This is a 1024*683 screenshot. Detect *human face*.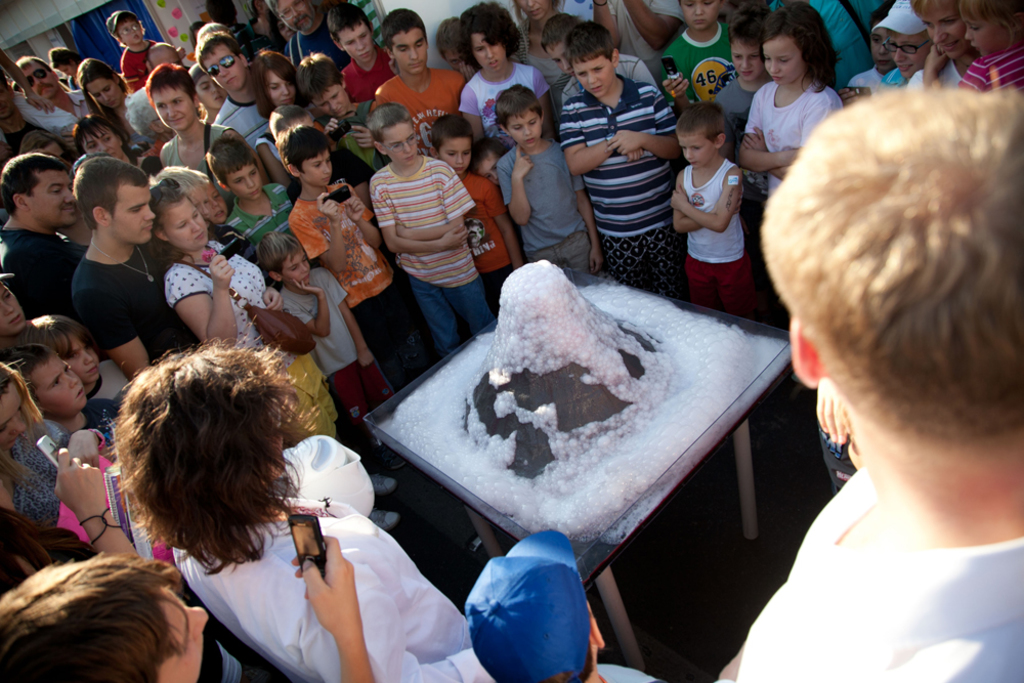
296 147 335 188.
